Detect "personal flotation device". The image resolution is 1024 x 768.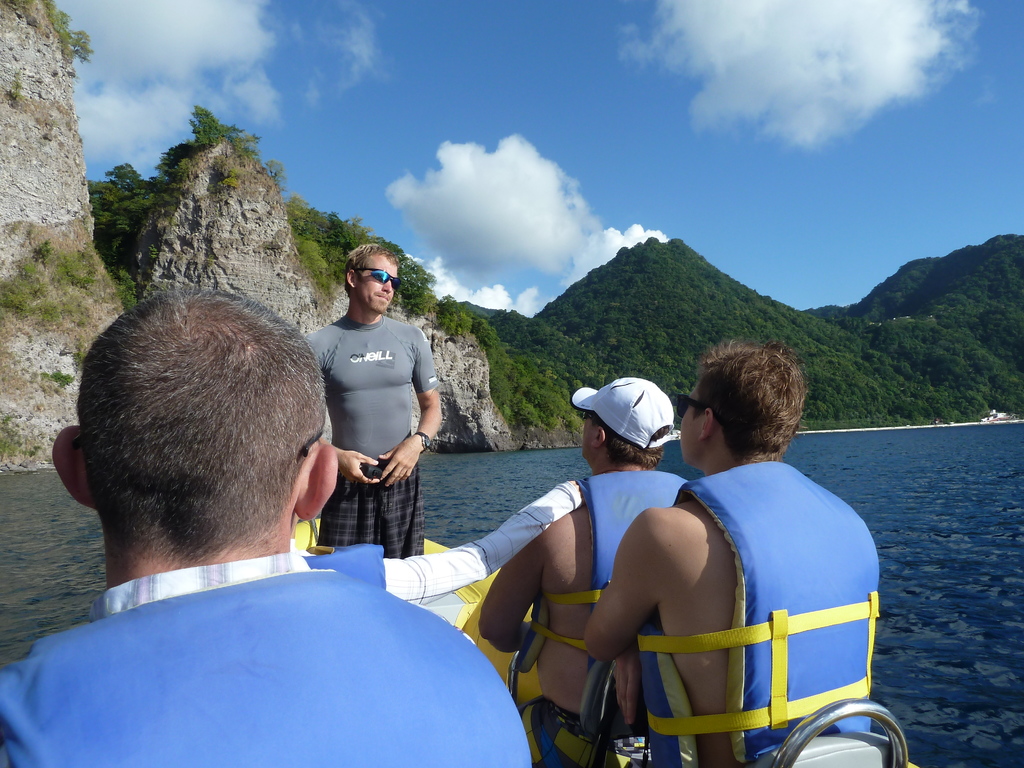
l=509, t=466, r=684, b=741.
